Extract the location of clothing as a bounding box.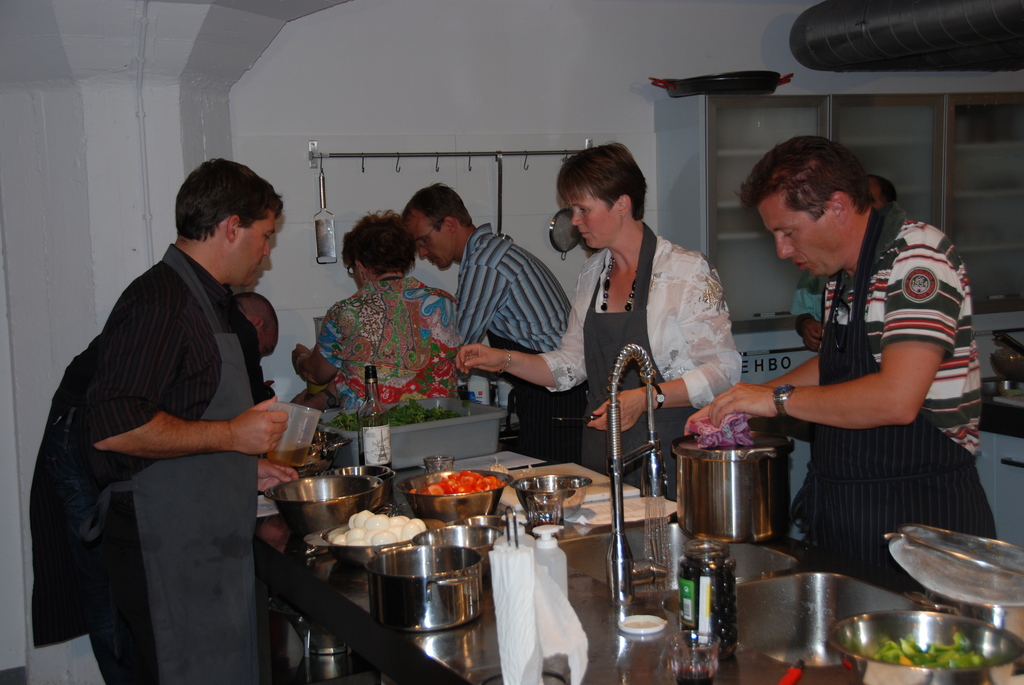
Rect(774, 200, 1000, 618).
